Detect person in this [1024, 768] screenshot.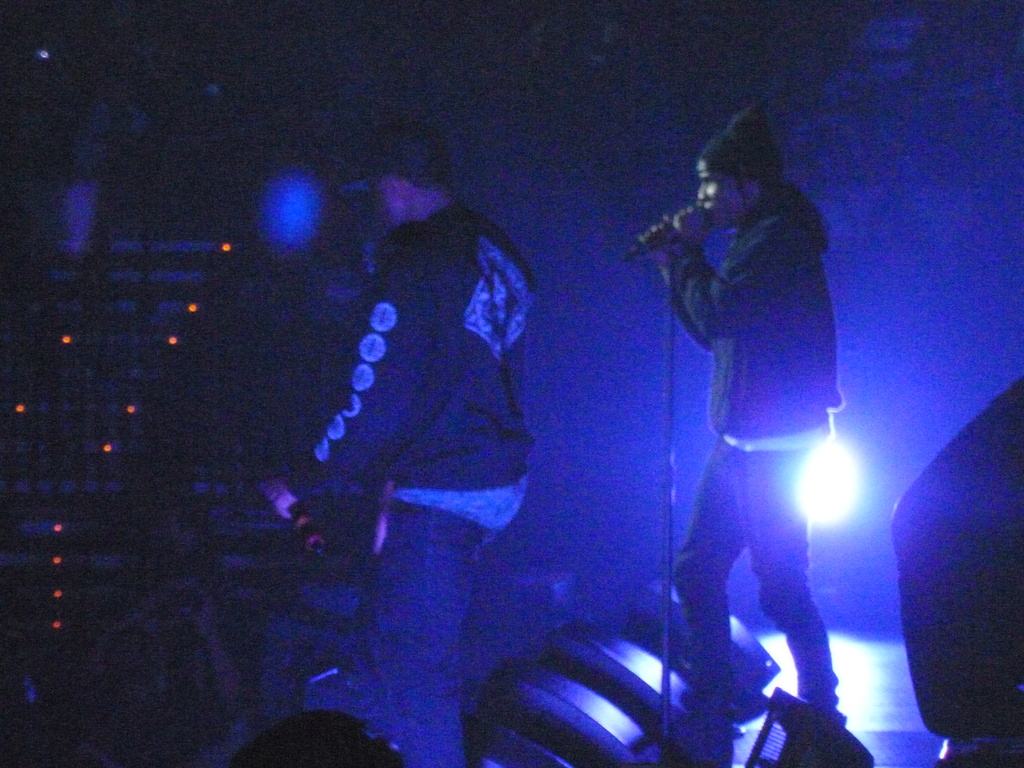
Detection: bbox=[258, 125, 544, 767].
